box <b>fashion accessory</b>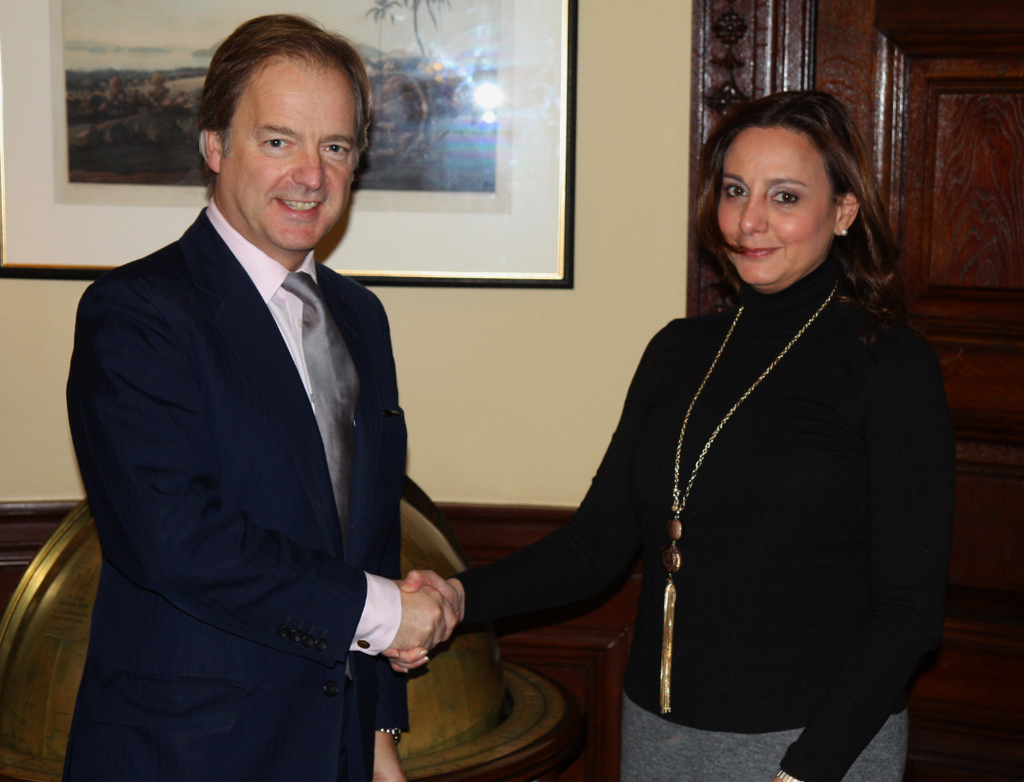
(661, 280, 839, 717)
